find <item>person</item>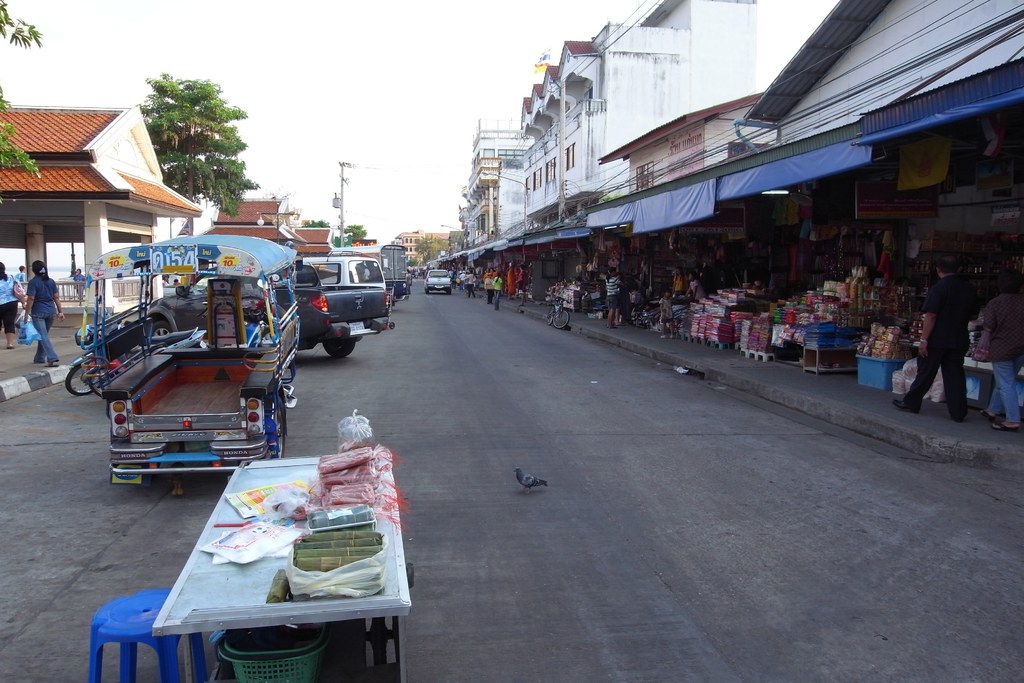
<box>971,264,1023,432</box>
